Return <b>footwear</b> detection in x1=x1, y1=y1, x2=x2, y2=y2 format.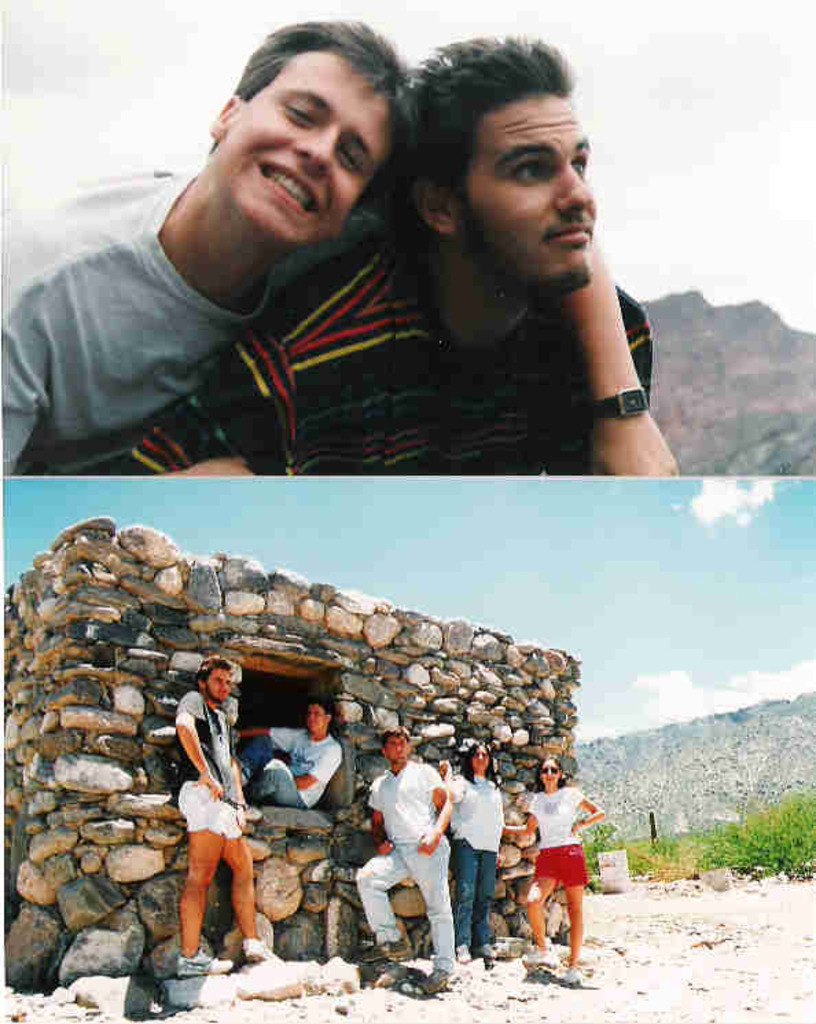
x1=177, y1=951, x2=235, y2=981.
